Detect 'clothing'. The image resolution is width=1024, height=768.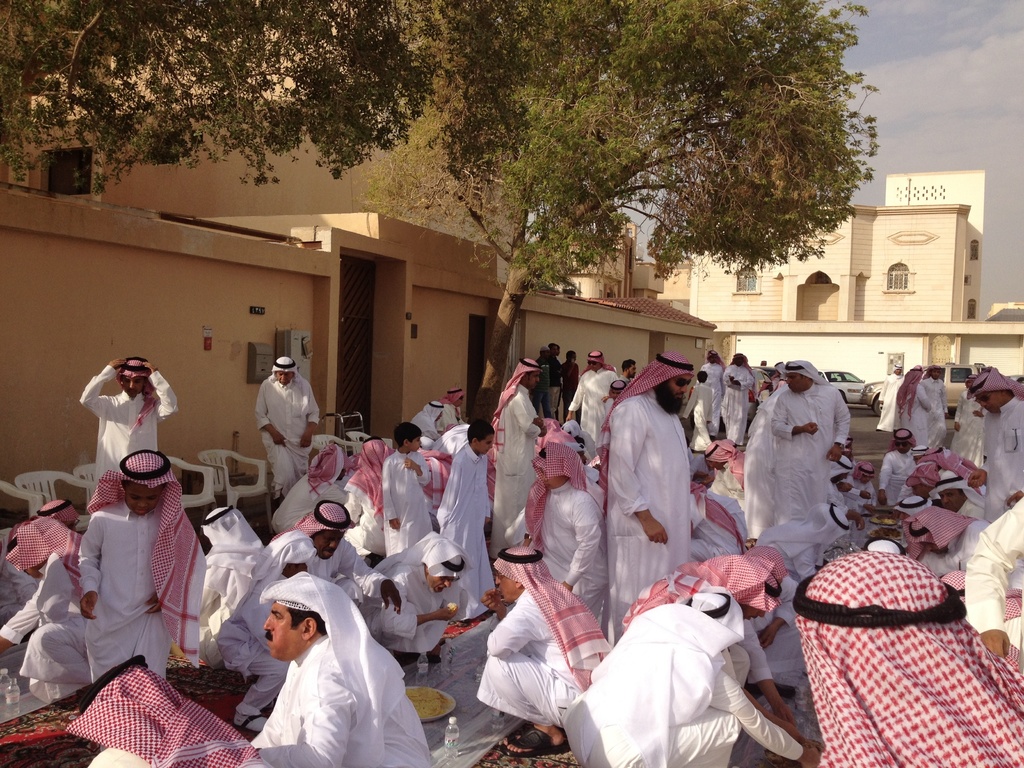
locate(721, 368, 755, 435).
